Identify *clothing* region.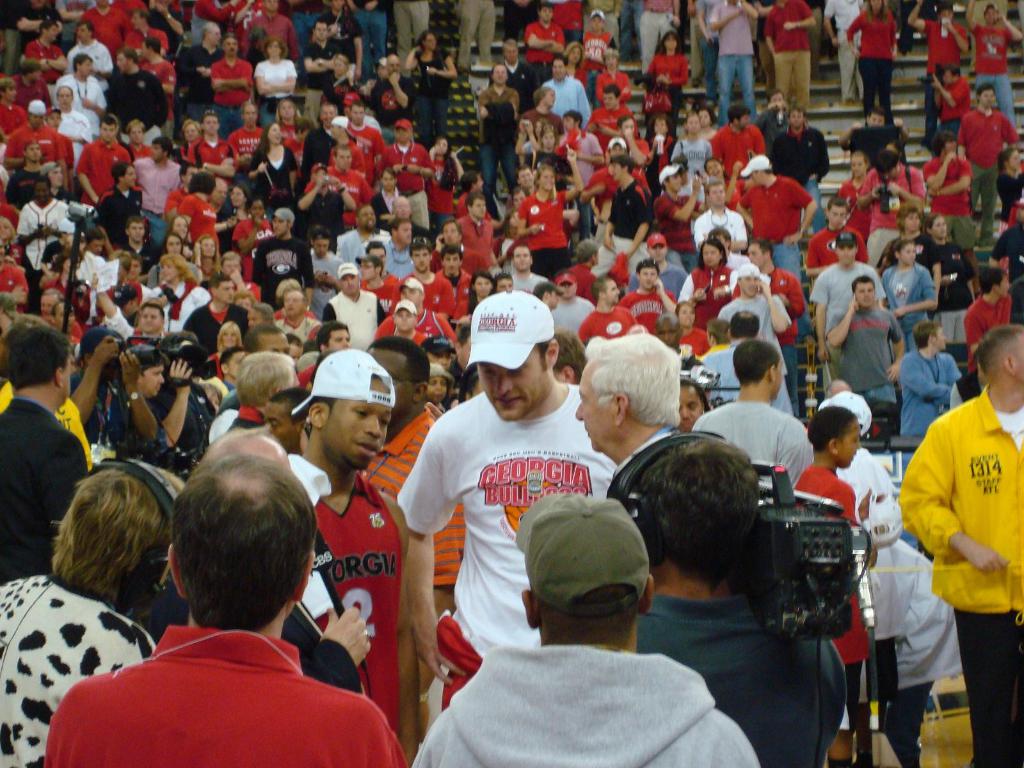
Region: (641, 0, 663, 78).
